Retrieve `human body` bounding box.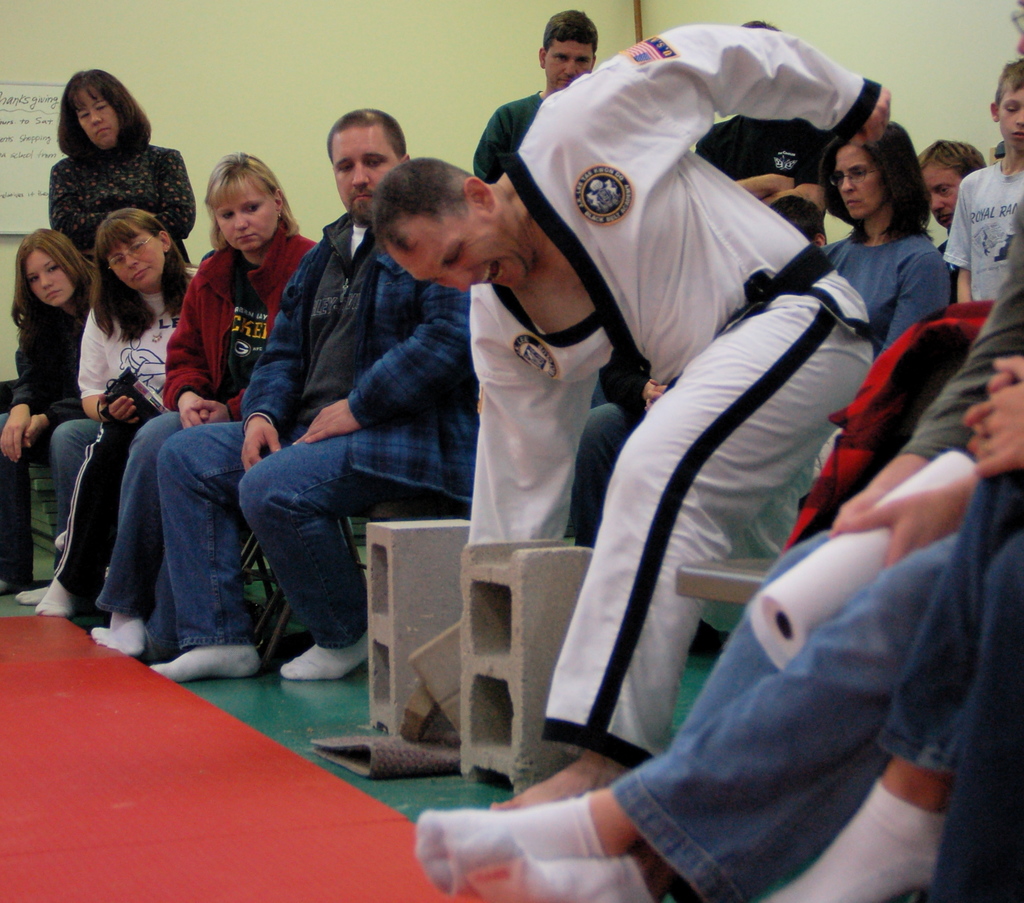
Bounding box: rect(44, 58, 191, 264).
